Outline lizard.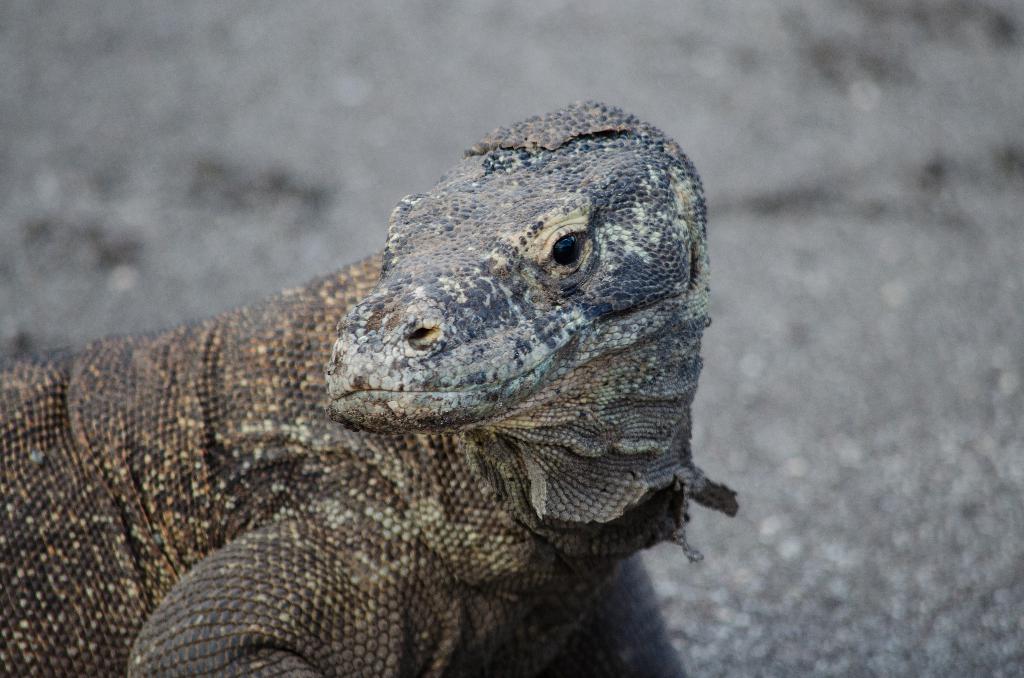
Outline: crop(1, 77, 744, 669).
